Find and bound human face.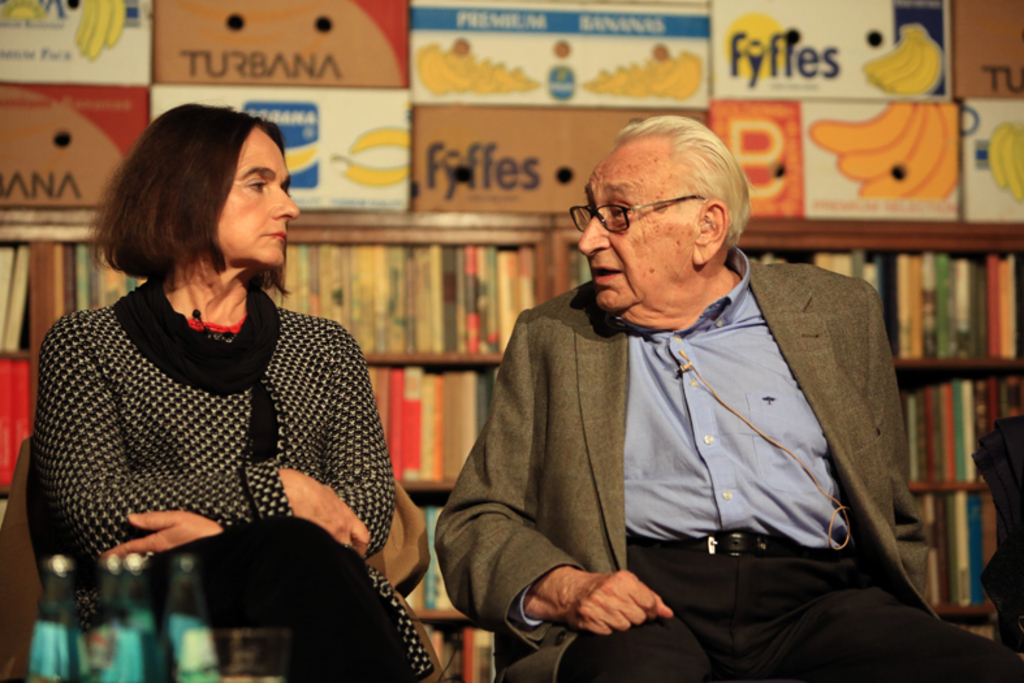
Bound: box=[579, 142, 691, 308].
